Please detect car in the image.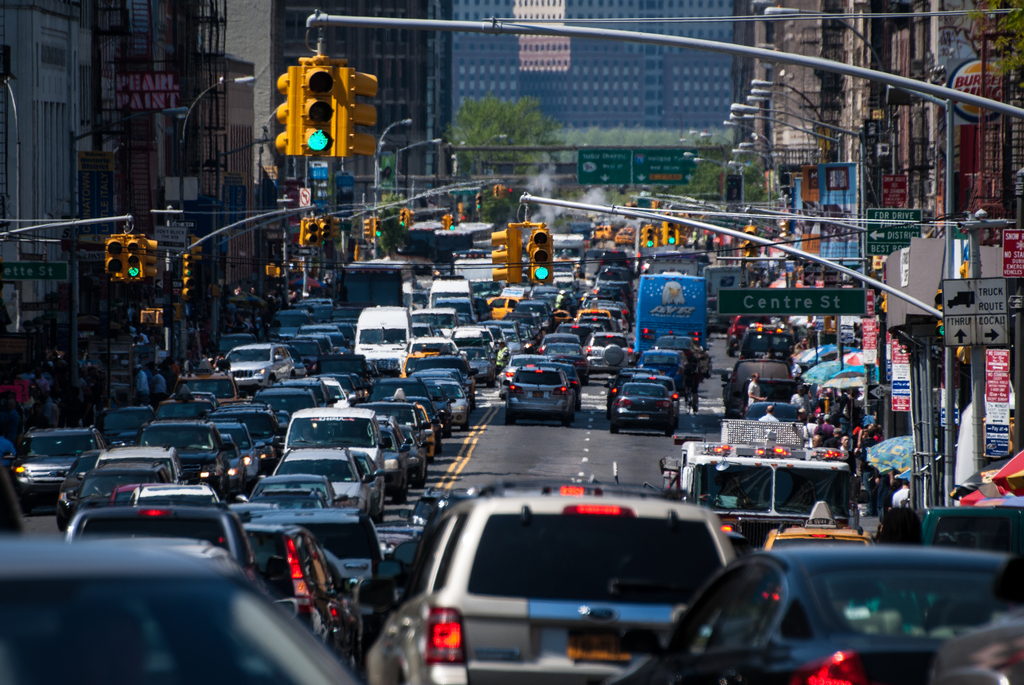
451:248:484:266.
